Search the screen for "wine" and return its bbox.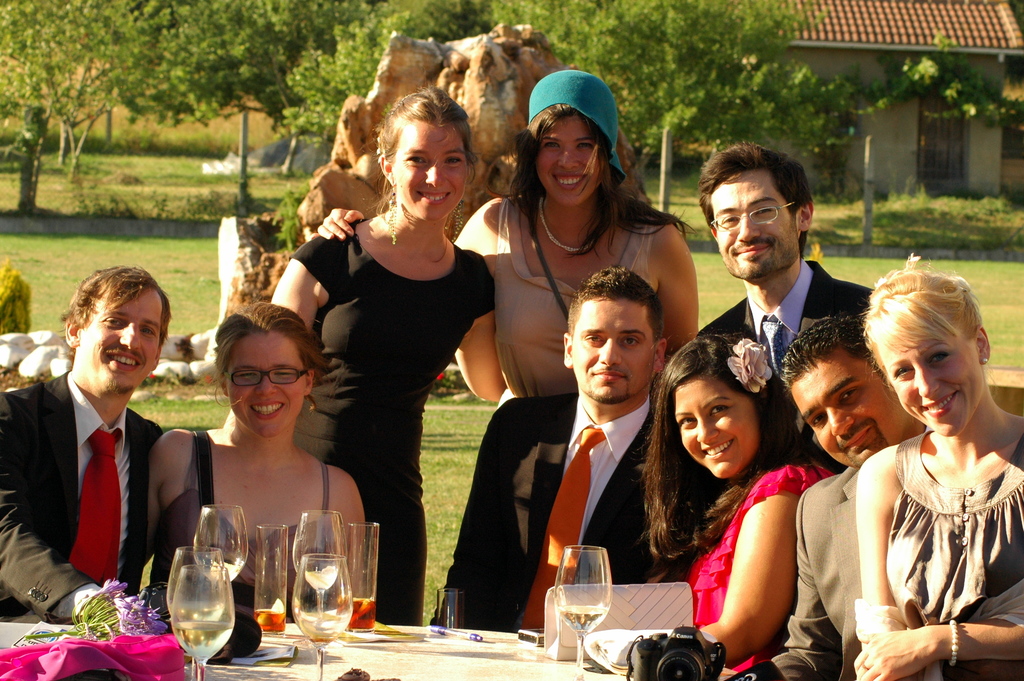
Found: 307,630,333,645.
